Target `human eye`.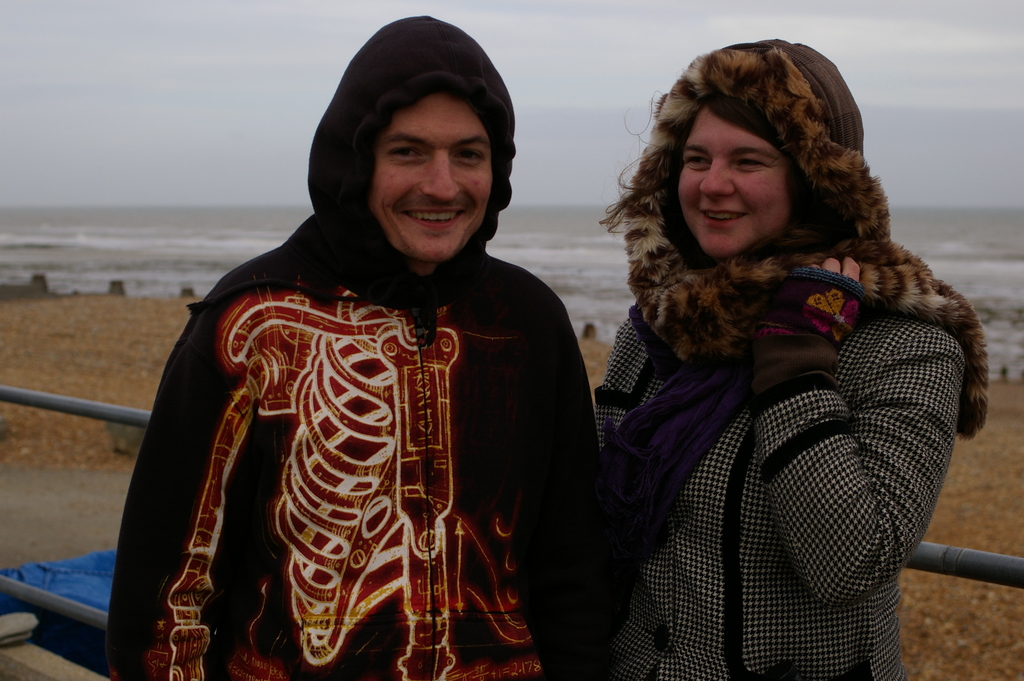
Target region: box(732, 151, 769, 173).
